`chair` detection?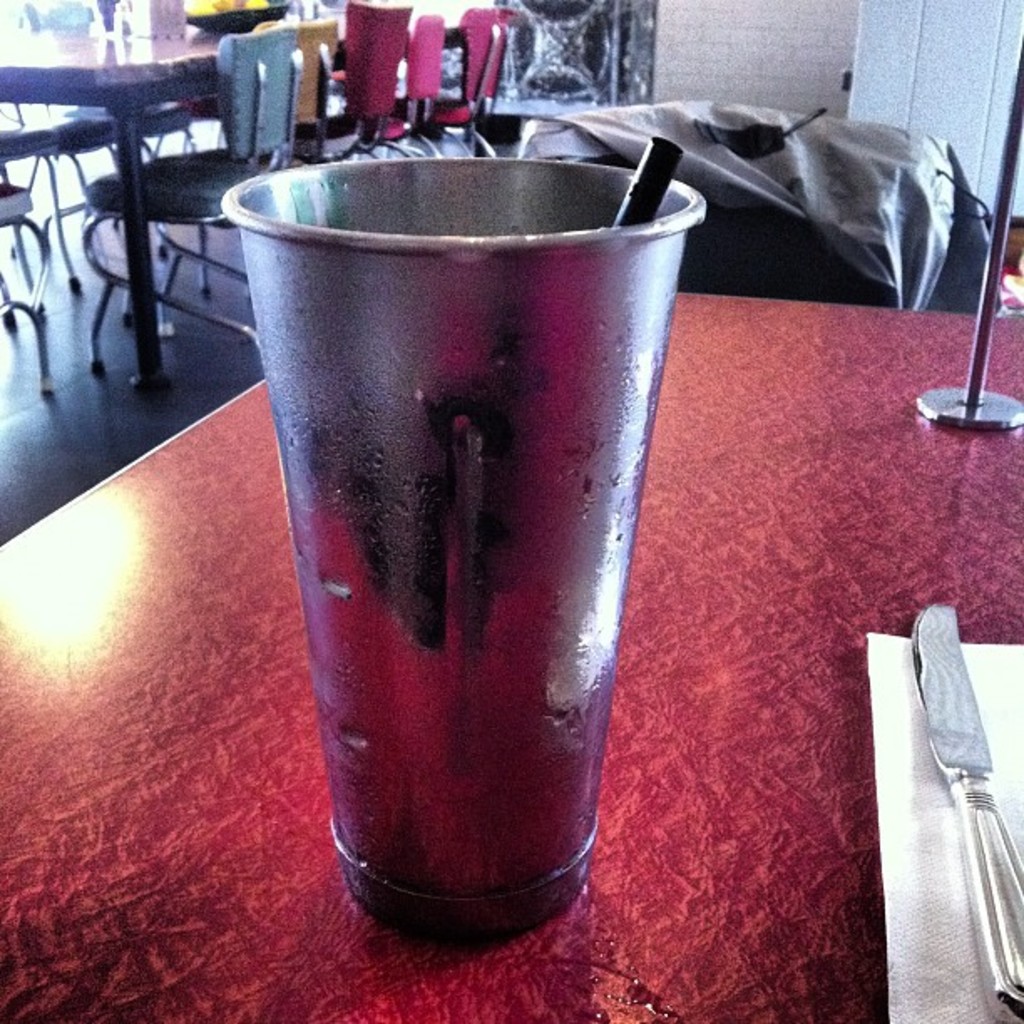
(x1=296, y1=22, x2=343, y2=159)
